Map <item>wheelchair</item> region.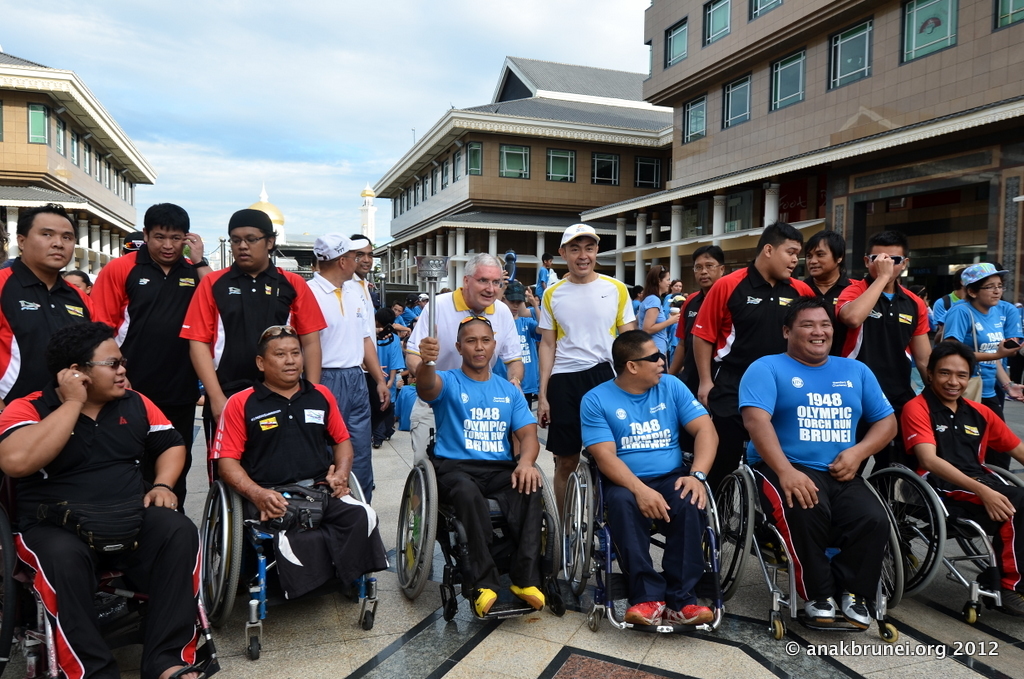
Mapped to 14, 528, 225, 678.
